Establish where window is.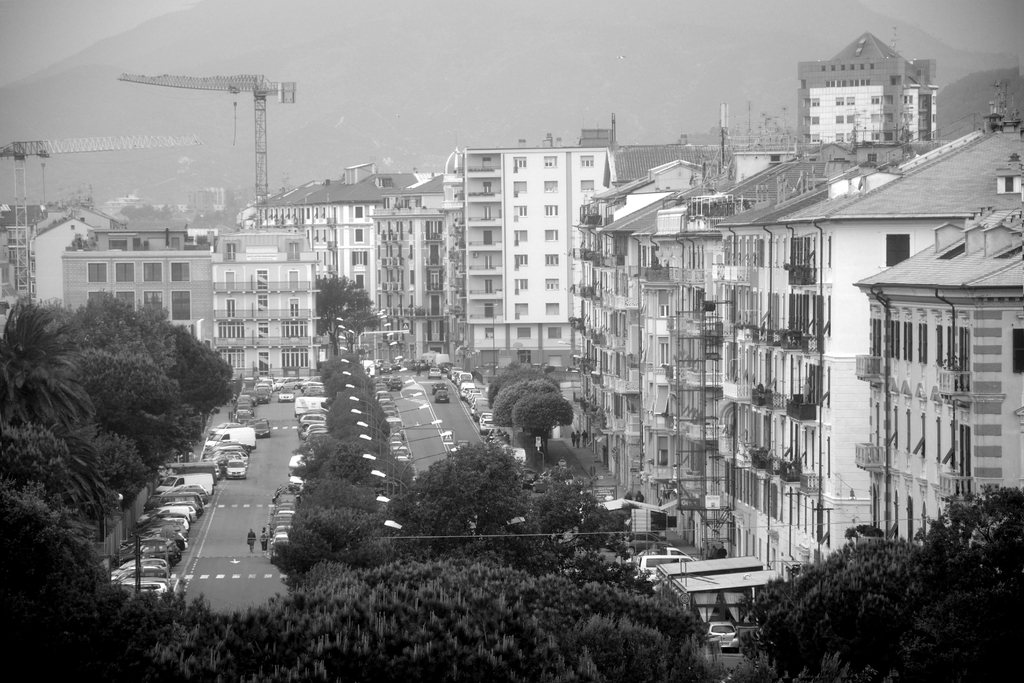
Established at Rect(511, 180, 527, 200).
